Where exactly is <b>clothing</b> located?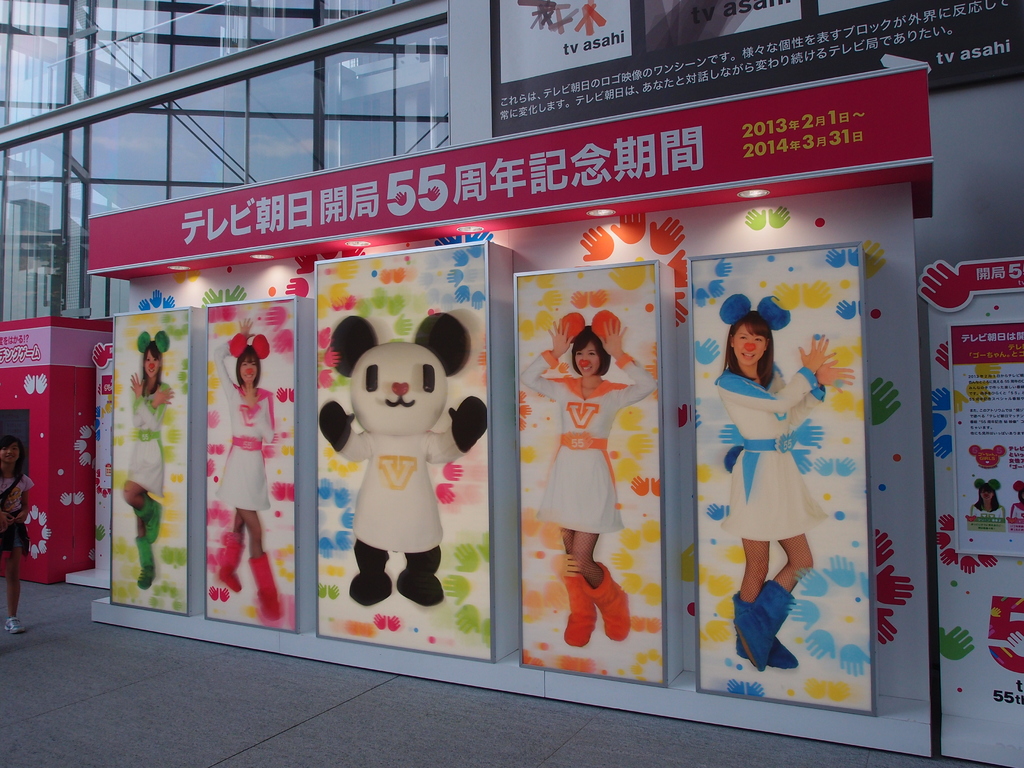
Its bounding box is <bbox>0, 472, 34, 559</bbox>.
